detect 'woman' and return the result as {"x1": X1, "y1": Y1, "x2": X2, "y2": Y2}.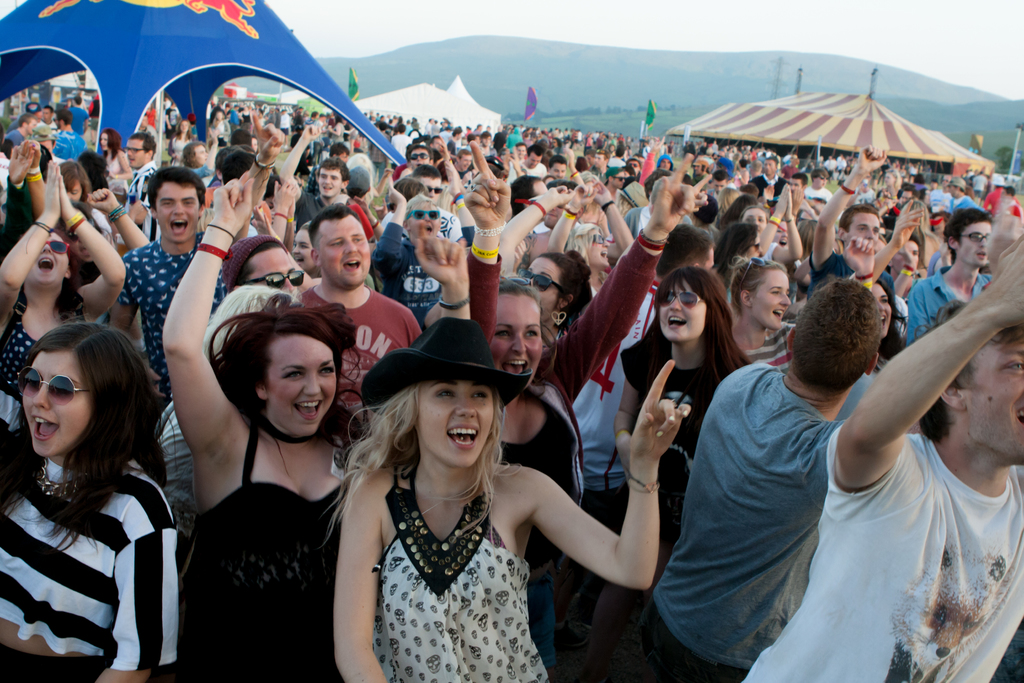
{"x1": 179, "y1": 140, "x2": 216, "y2": 176}.
